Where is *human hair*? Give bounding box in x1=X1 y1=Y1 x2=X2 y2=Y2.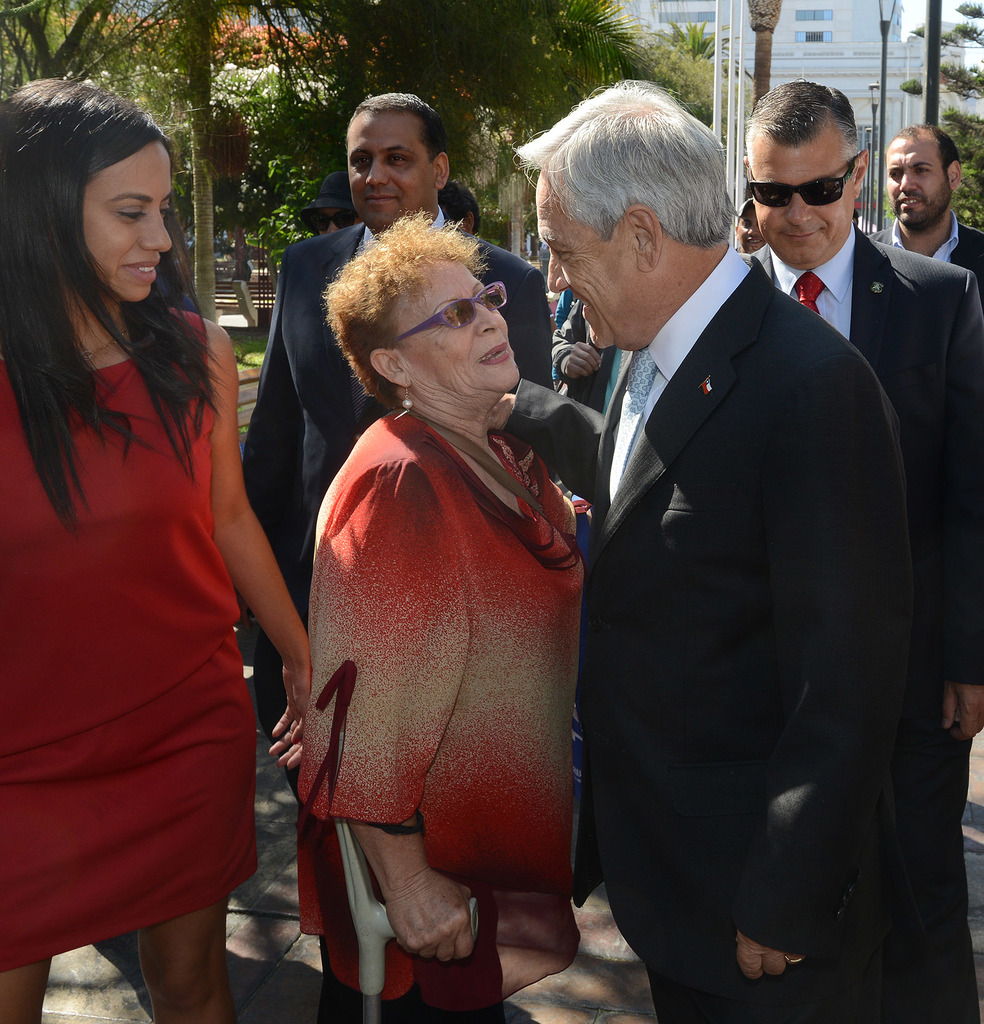
x1=743 y1=77 x2=868 y2=271.
